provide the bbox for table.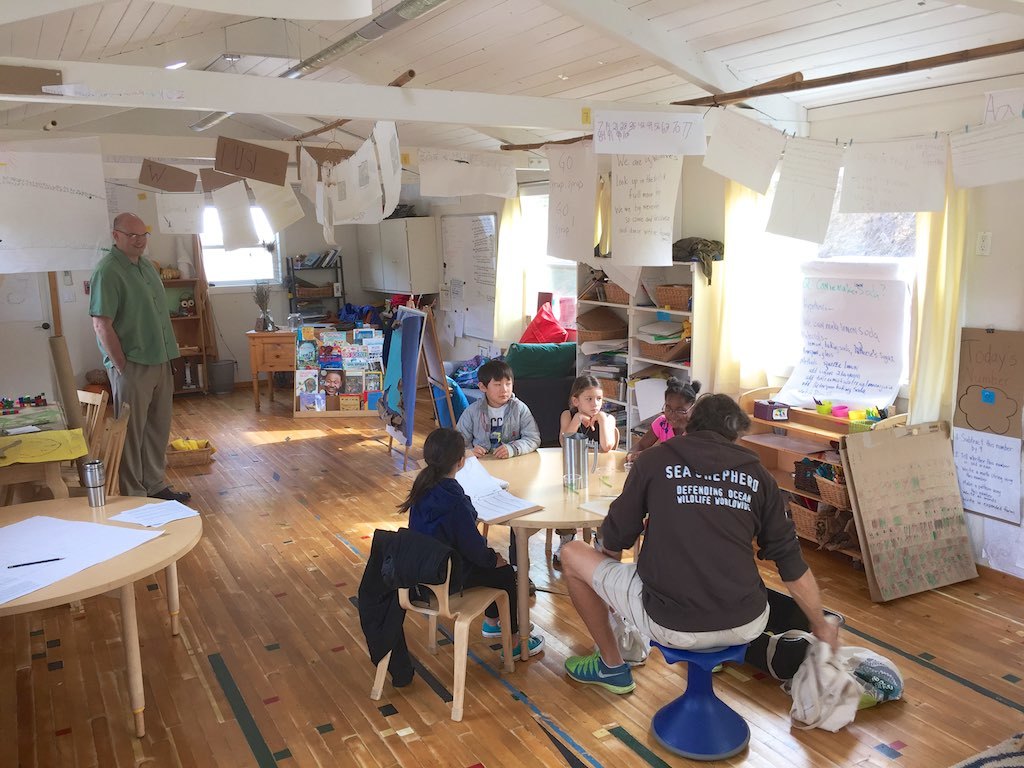
[x1=1, y1=435, x2=208, y2=742].
